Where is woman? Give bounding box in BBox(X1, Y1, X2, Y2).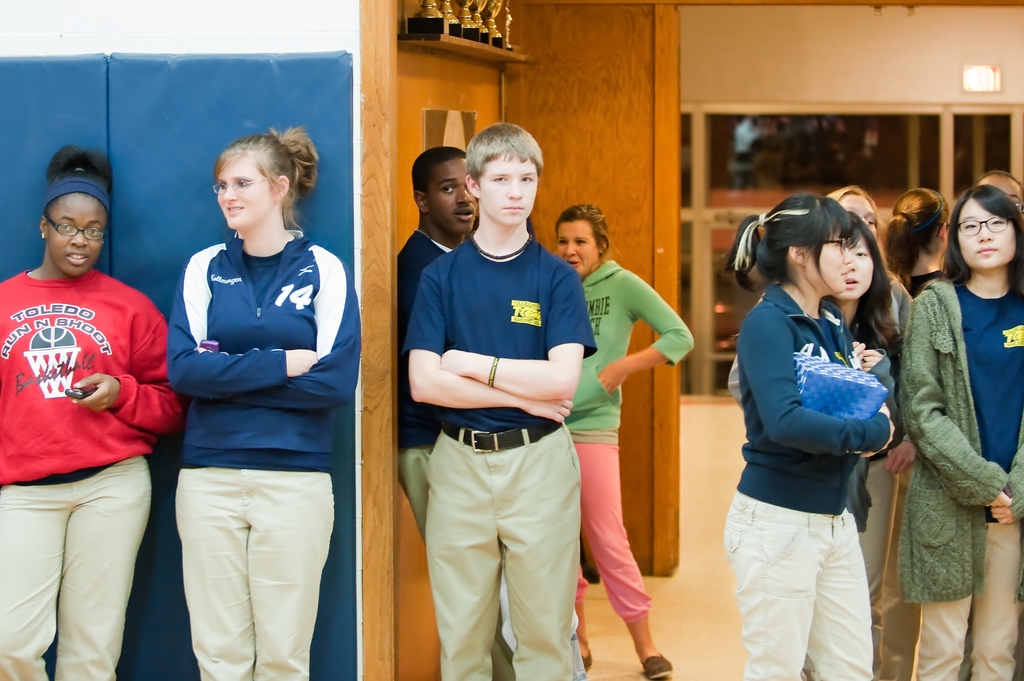
BBox(0, 145, 182, 680).
